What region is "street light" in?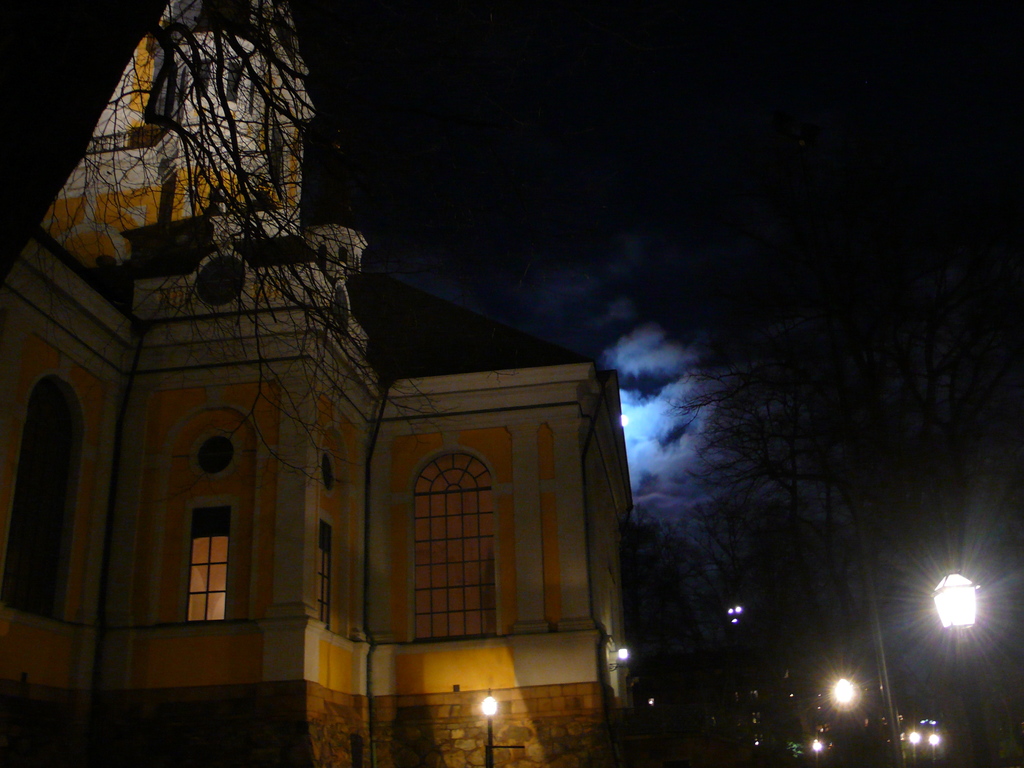
<bbox>790, 671, 858, 767</bbox>.
